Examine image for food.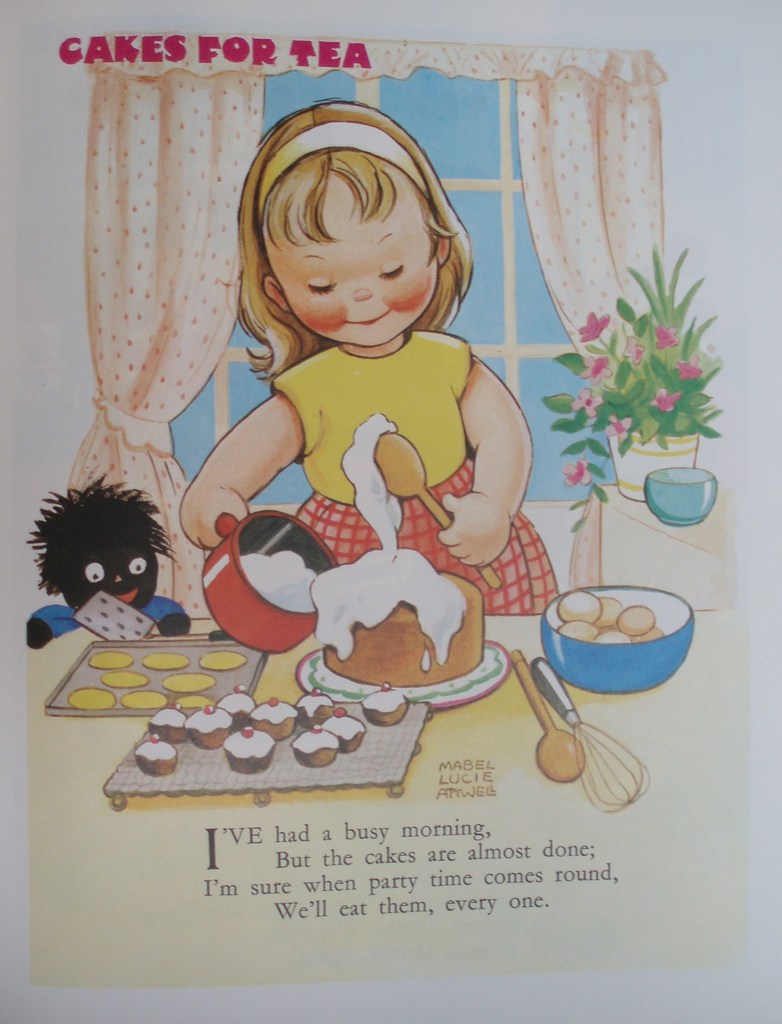
Examination result: [219, 685, 257, 727].
